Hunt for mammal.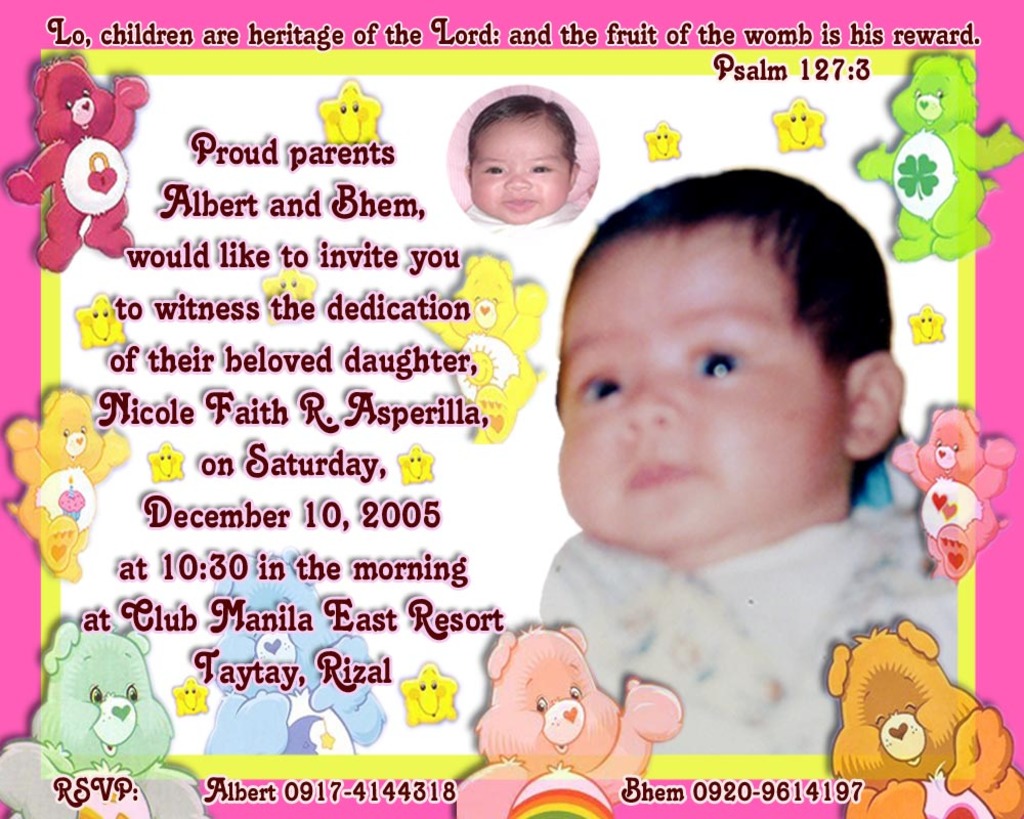
Hunted down at 0, 388, 119, 581.
